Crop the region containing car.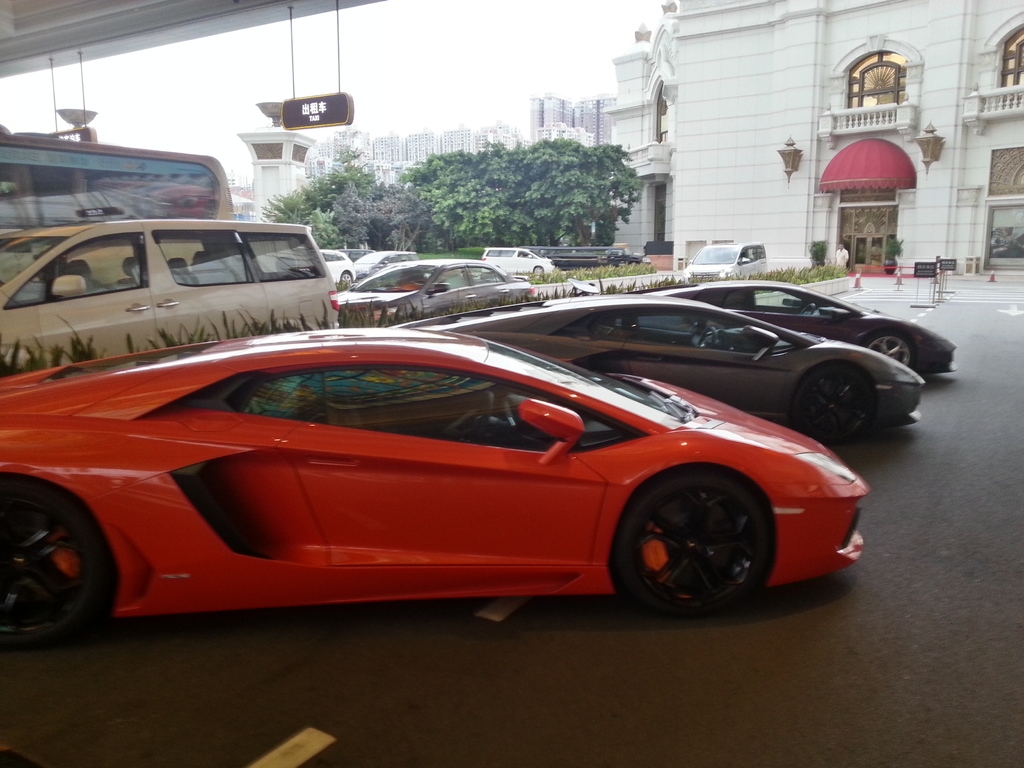
Crop region: locate(345, 248, 372, 260).
